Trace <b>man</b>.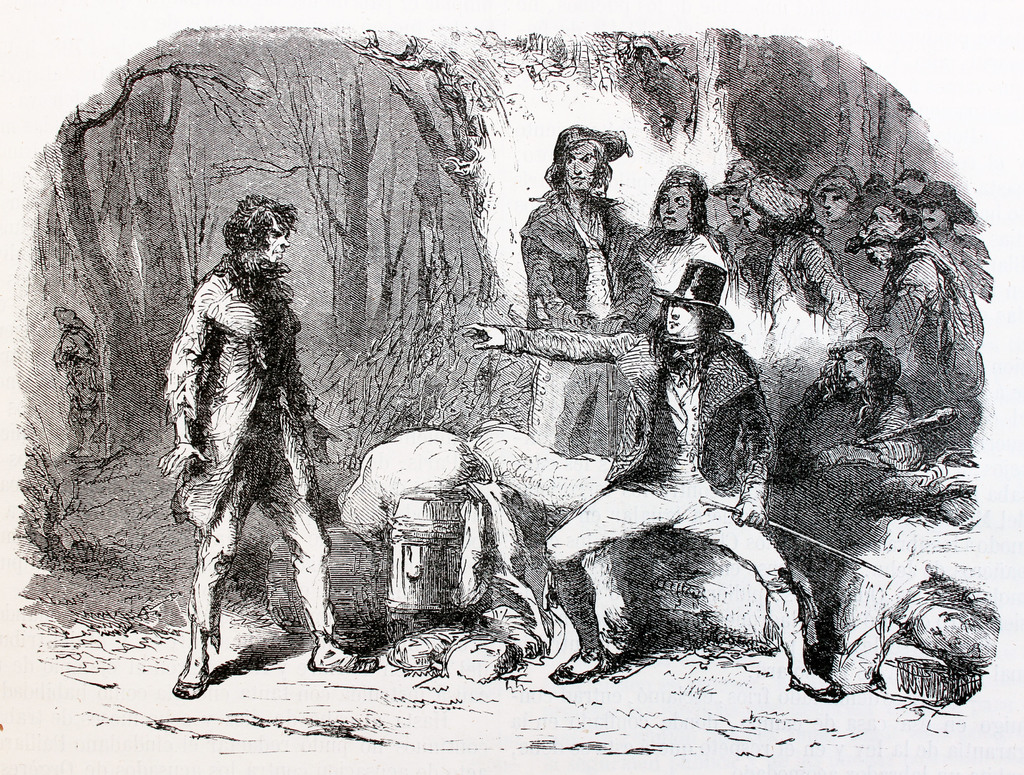
Traced to 462 259 844 706.
